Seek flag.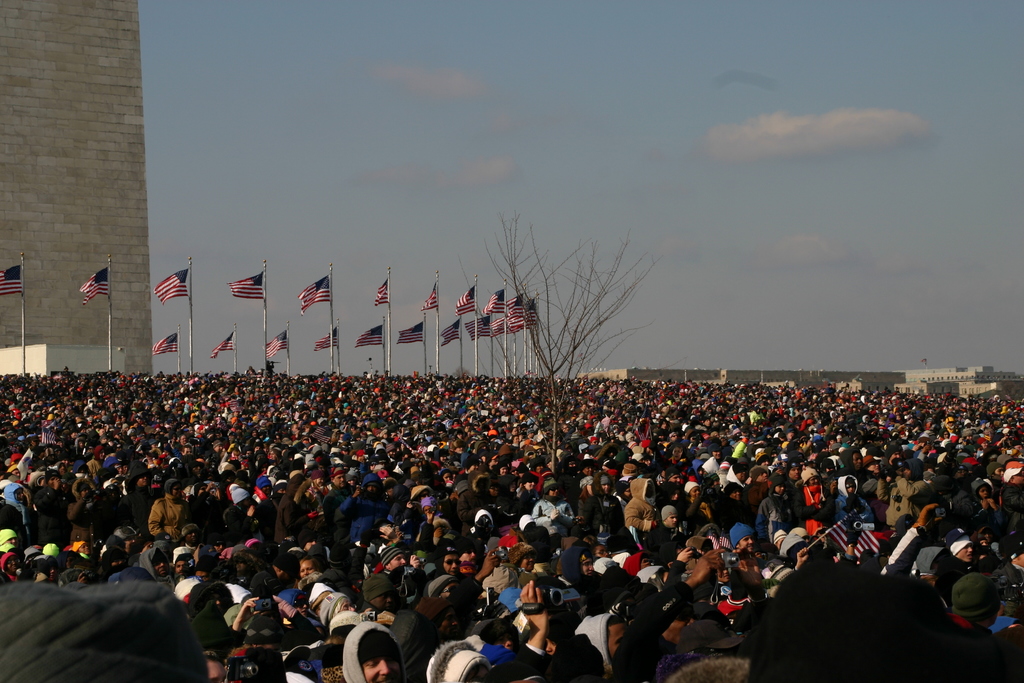
crop(437, 317, 461, 347).
